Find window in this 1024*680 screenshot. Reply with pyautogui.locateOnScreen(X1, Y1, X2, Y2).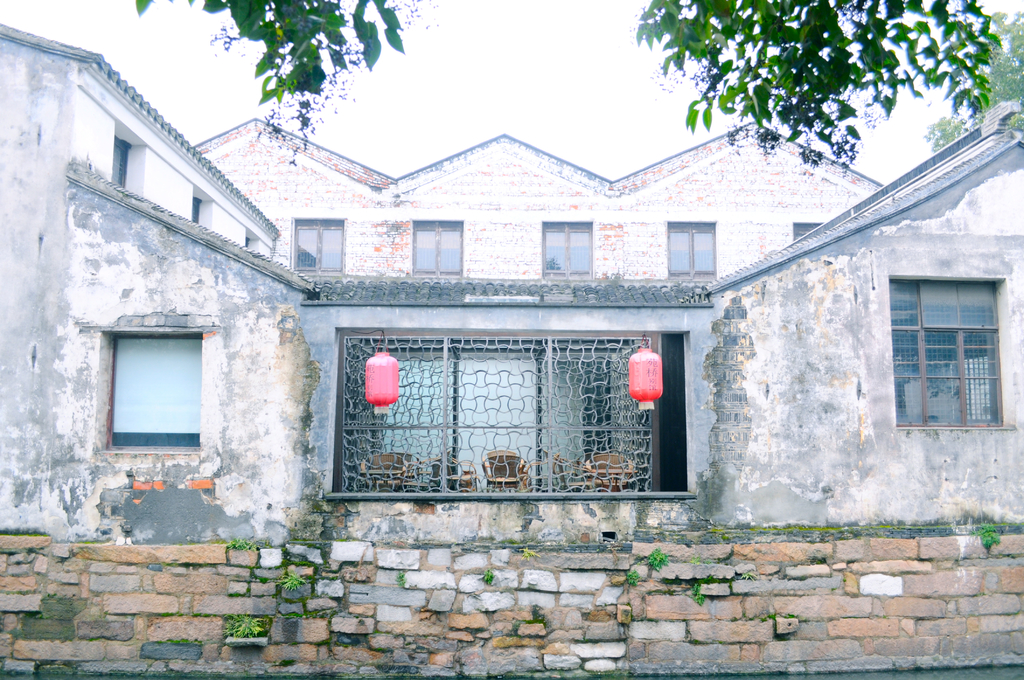
pyautogui.locateOnScreen(792, 225, 824, 241).
